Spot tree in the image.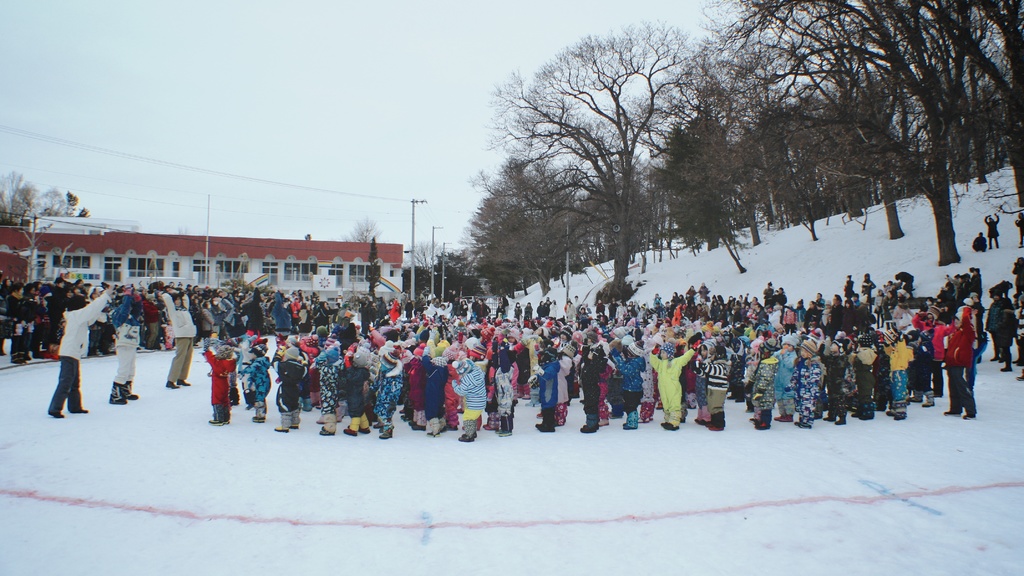
tree found at x1=891 y1=28 x2=1023 y2=187.
